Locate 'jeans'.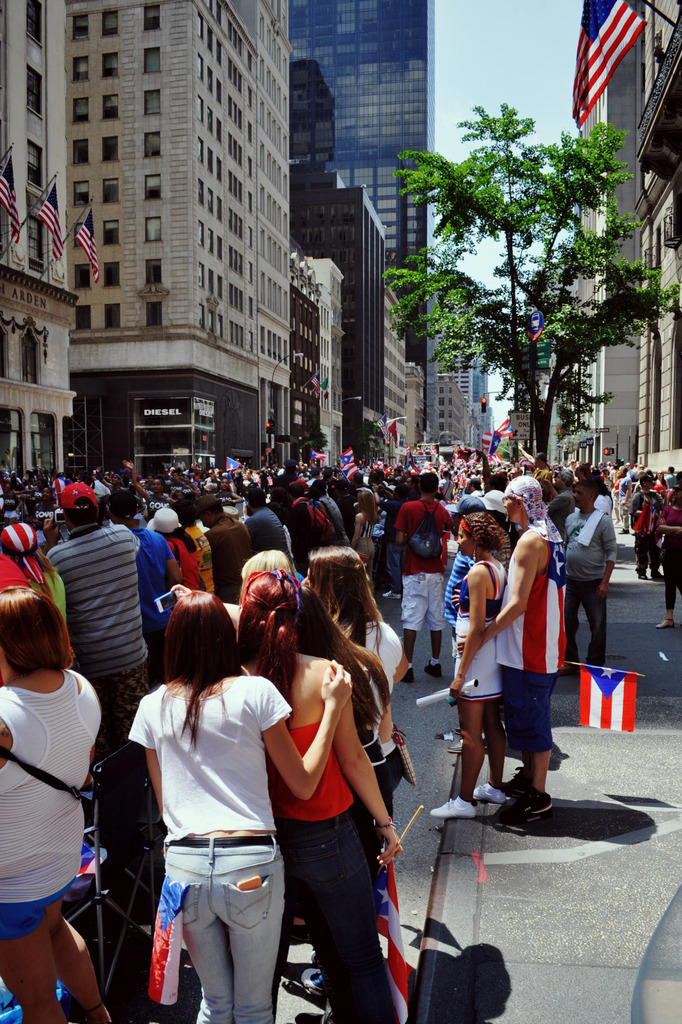
Bounding box: [508, 669, 559, 758].
